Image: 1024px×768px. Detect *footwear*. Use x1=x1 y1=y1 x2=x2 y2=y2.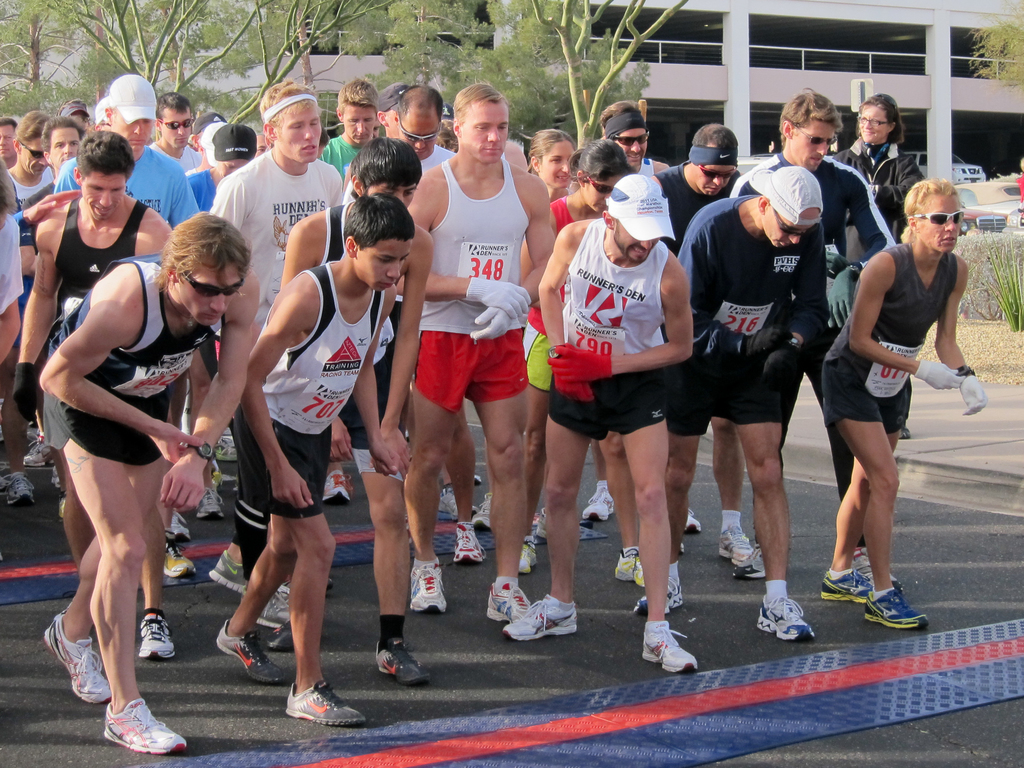
x1=38 y1=616 x2=104 y2=705.
